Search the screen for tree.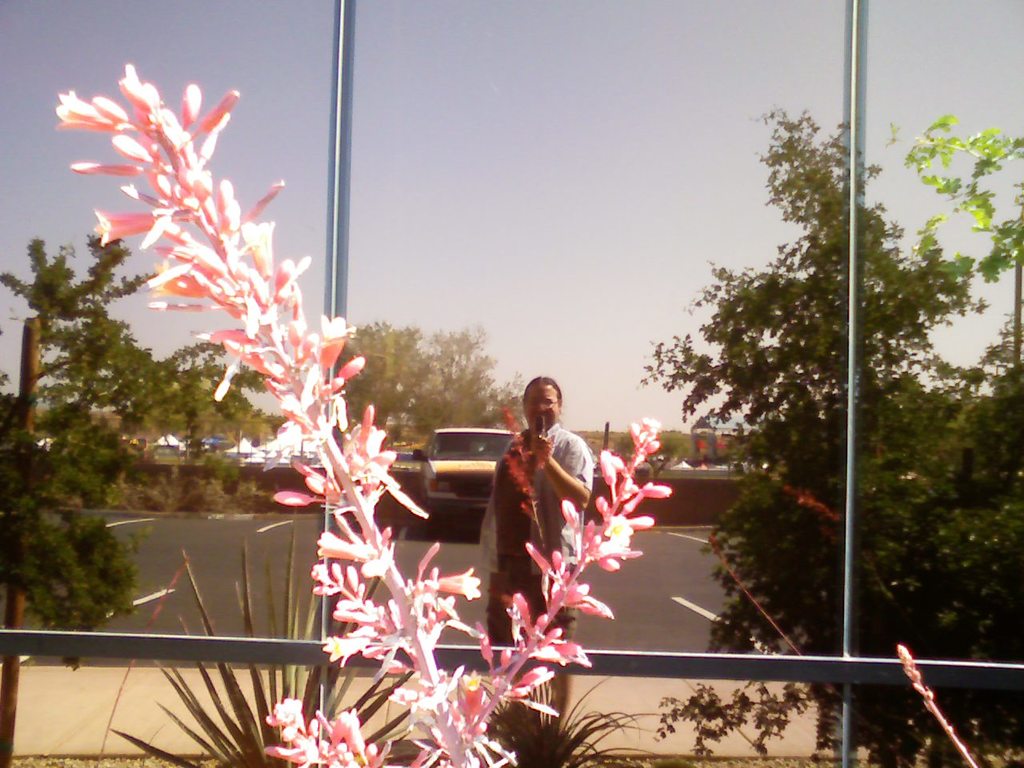
Found at box(639, 92, 1023, 767).
